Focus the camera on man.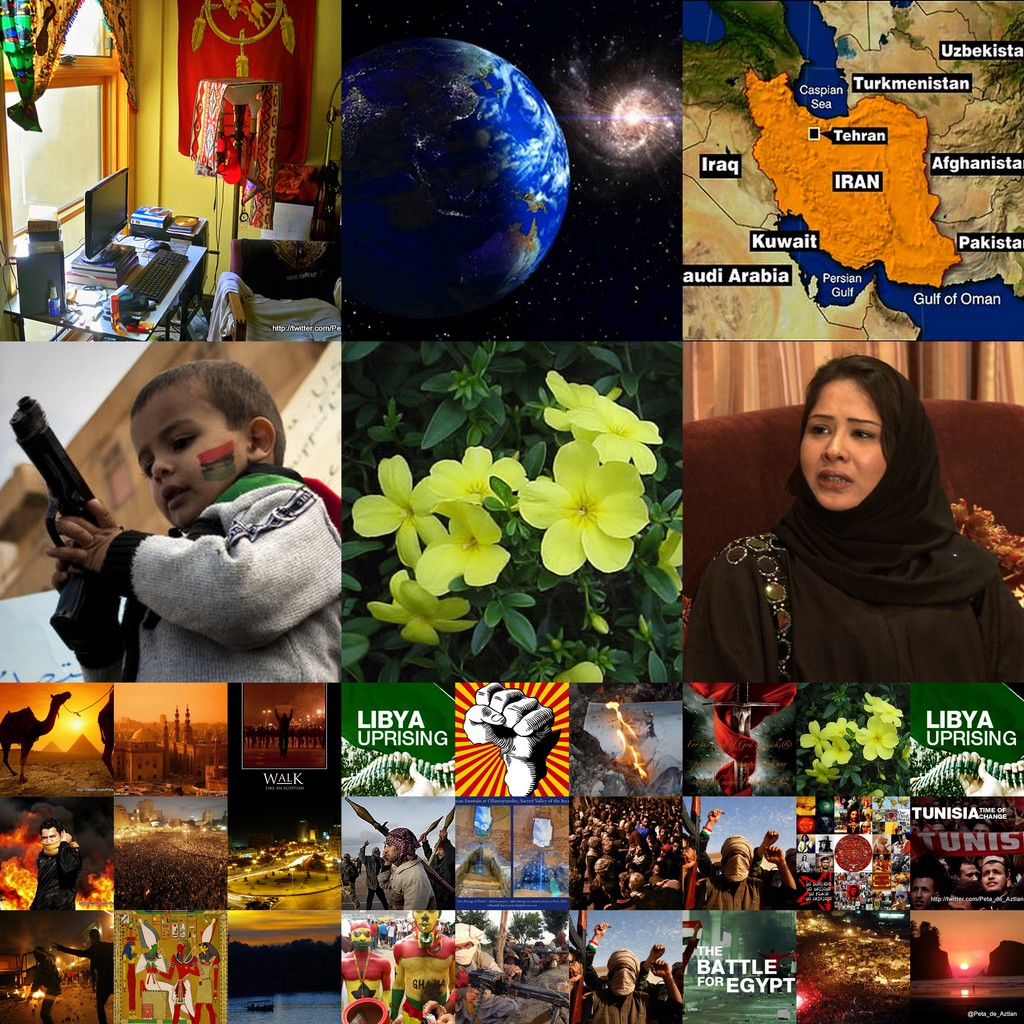
Focus region: rect(35, 372, 369, 736).
